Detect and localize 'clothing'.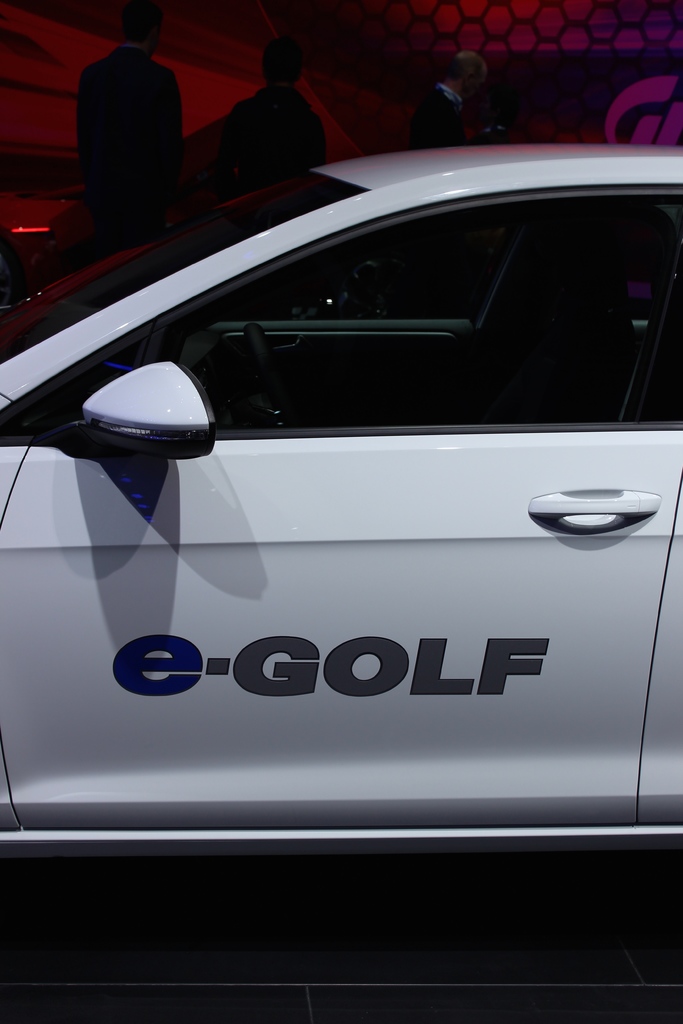
Localized at bbox=(411, 84, 468, 147).
